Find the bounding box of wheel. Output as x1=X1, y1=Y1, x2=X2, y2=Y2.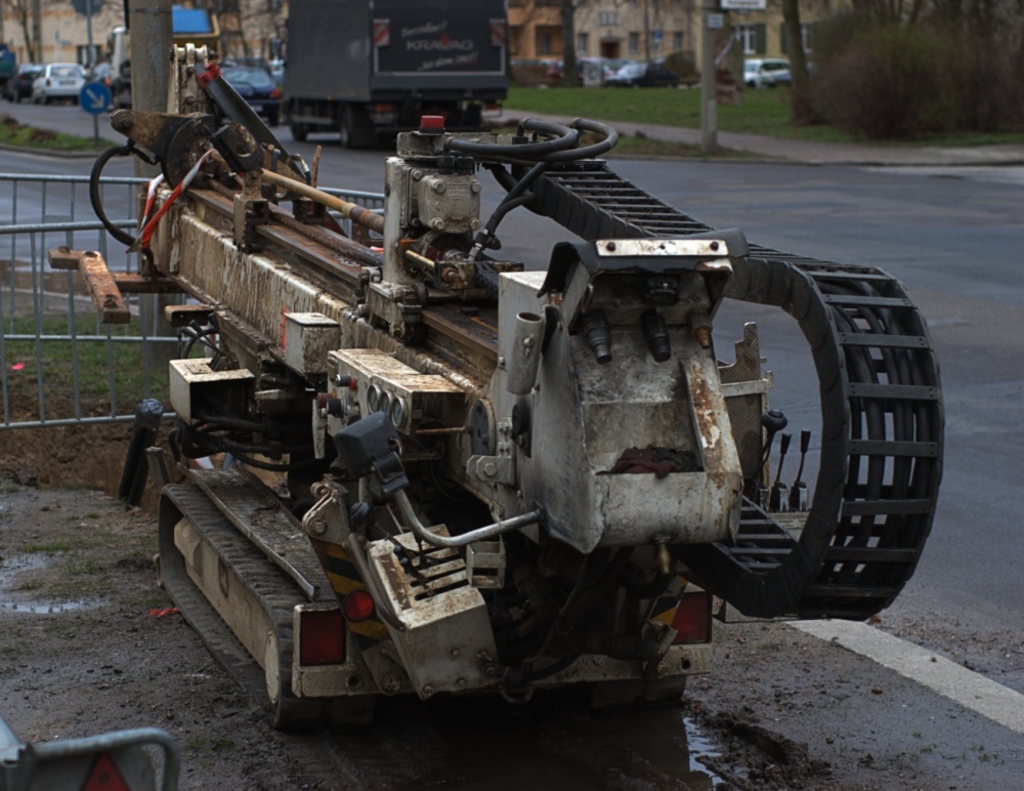
x1=286, y1=108, x2=307, y2=143.
